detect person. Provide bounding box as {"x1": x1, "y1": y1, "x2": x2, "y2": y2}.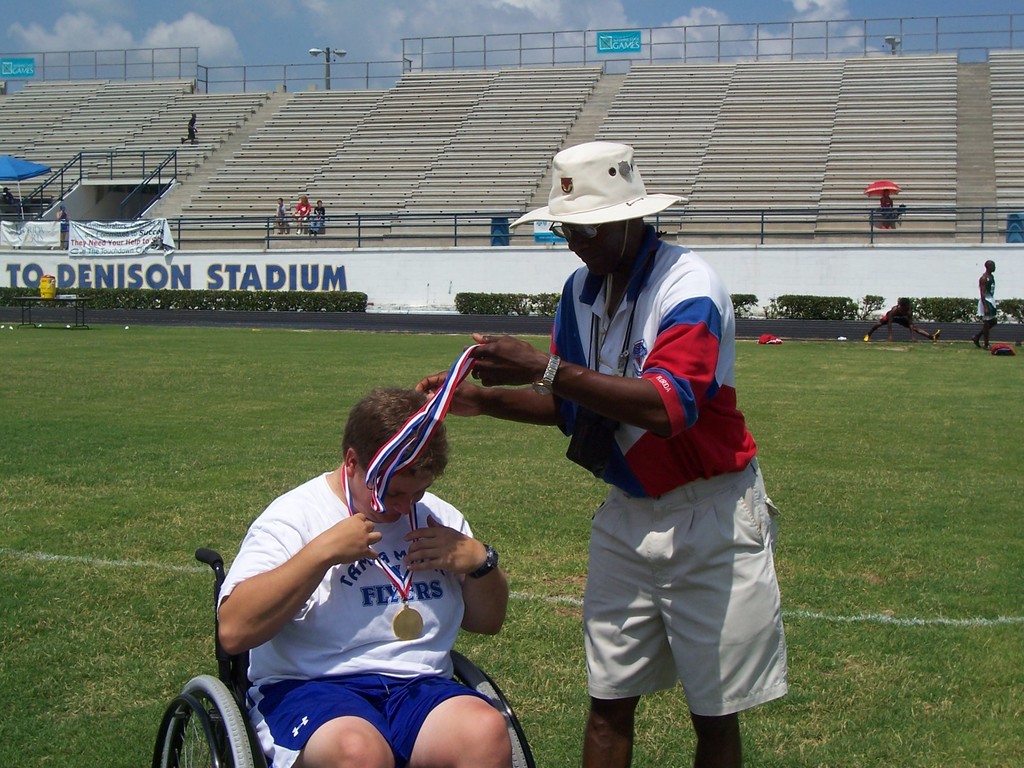
{"x1": 2, "y1": 185, "x2": 14, "y2": 204}.
